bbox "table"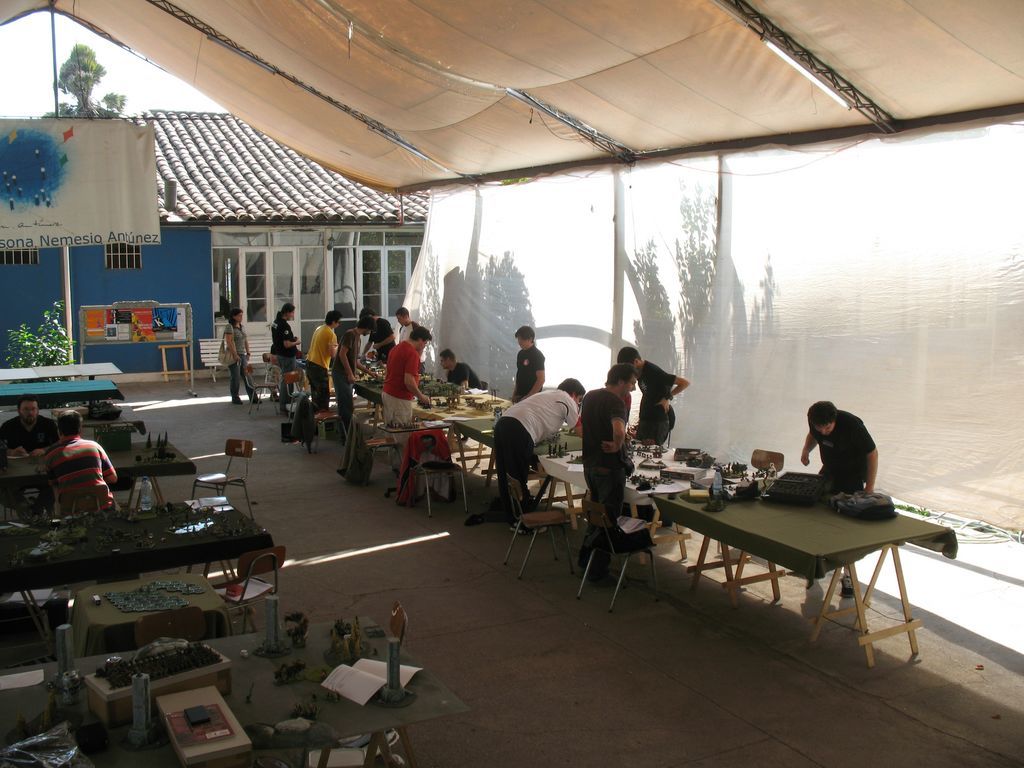
rect(445, 418, 585, 496)
